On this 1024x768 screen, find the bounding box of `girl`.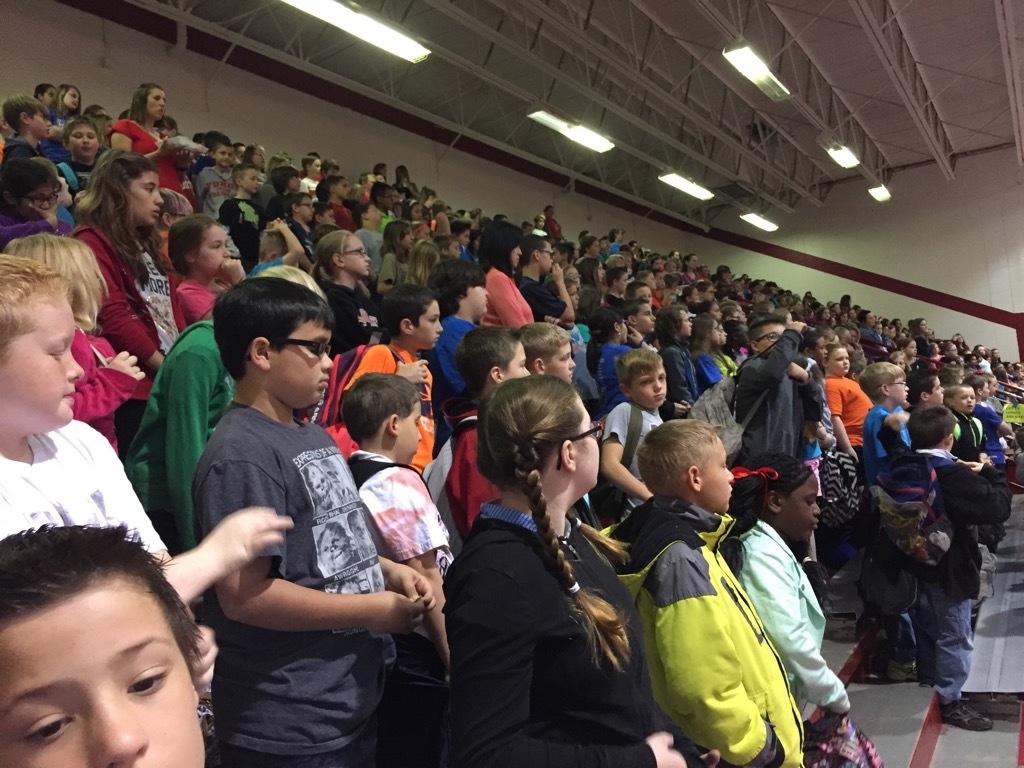
Bounding box: (0, 152, 68, 241).
